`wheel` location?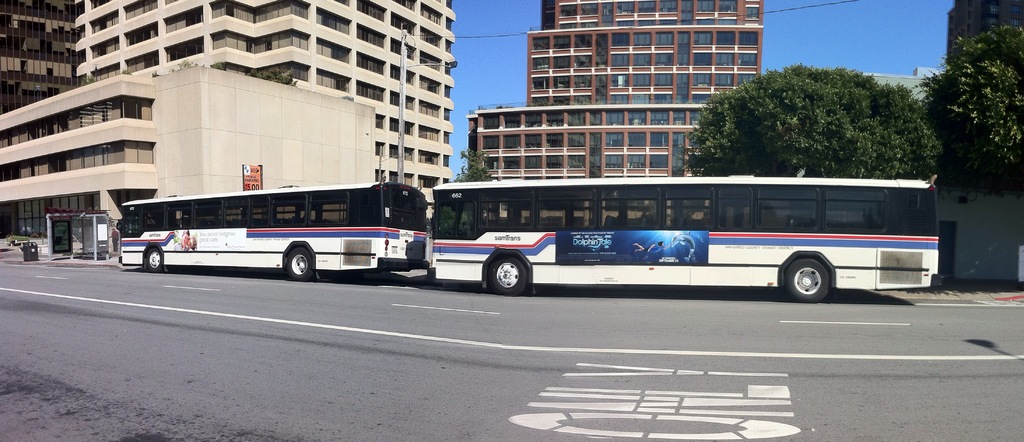
bbox=(144, 251, 165, 273)
